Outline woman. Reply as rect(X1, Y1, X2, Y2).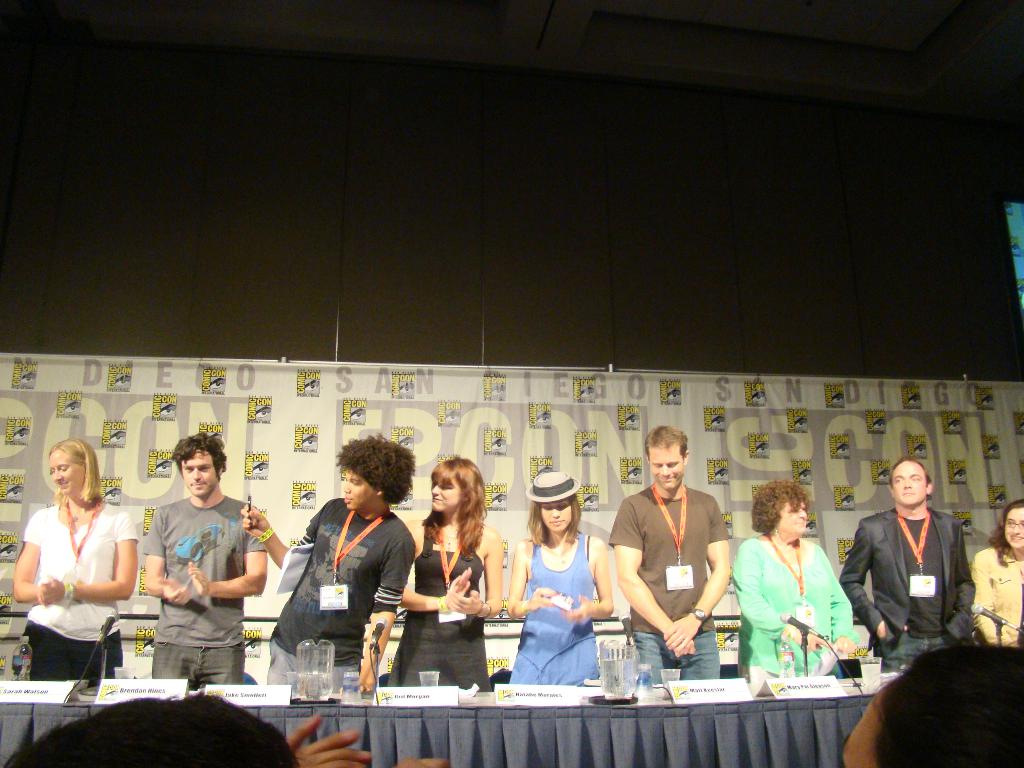
rect(383, 454, 504, 698).
